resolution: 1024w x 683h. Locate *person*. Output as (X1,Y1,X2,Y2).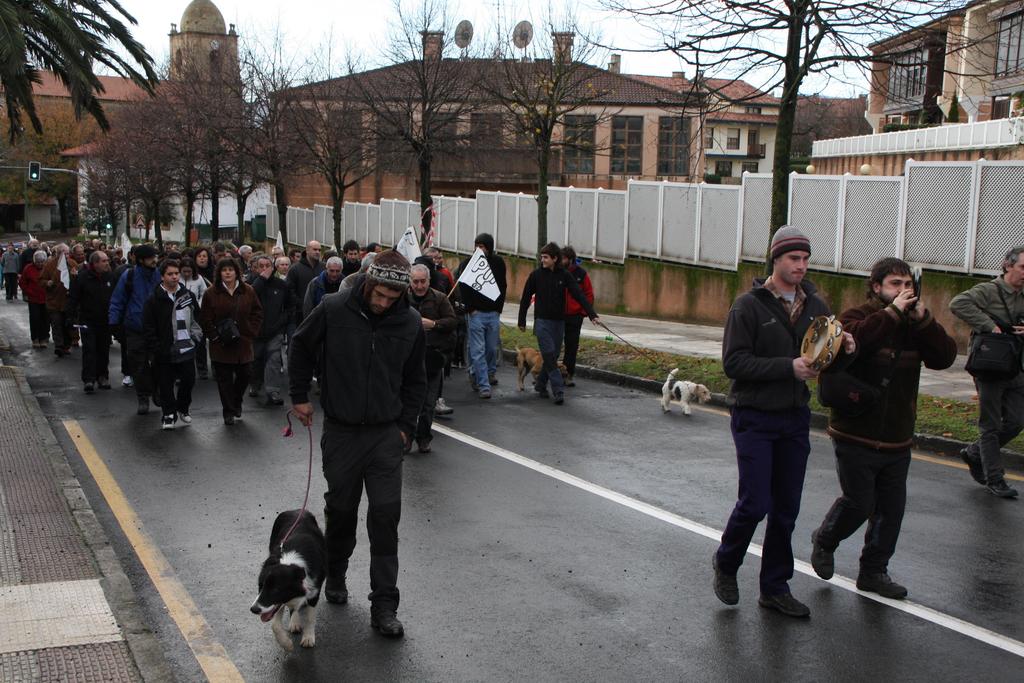
(938,245,1023,506).
